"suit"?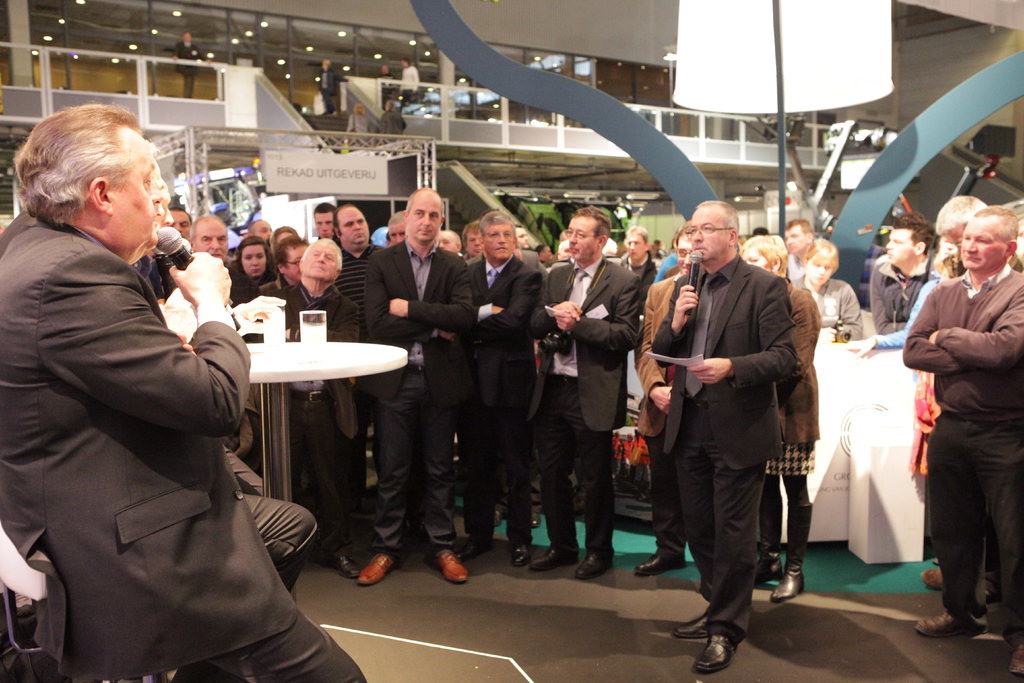
Rect(0, 219, 368, 682)
